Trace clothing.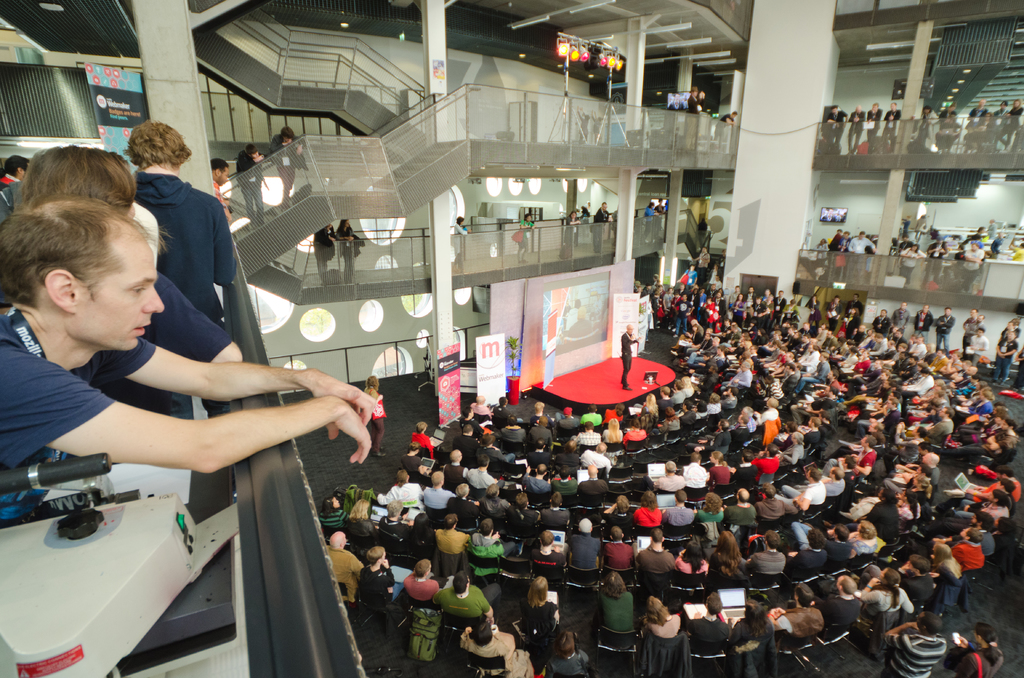
Traced to [left=132, top=168, right=231, bottom=420].
